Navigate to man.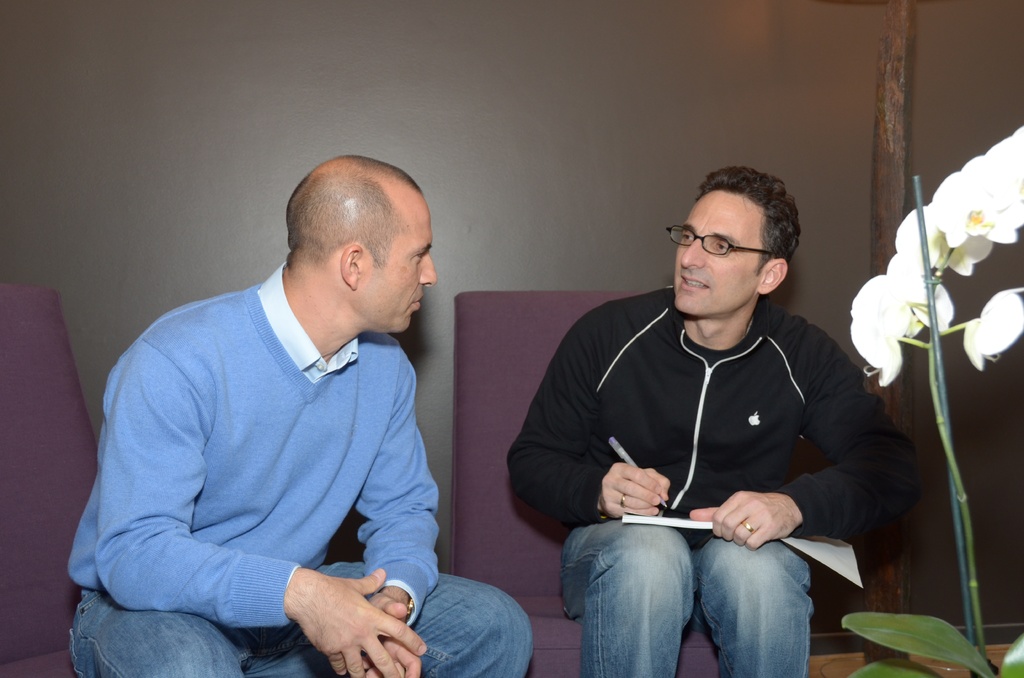
Navigation target: 61, 153, 537, 677.
